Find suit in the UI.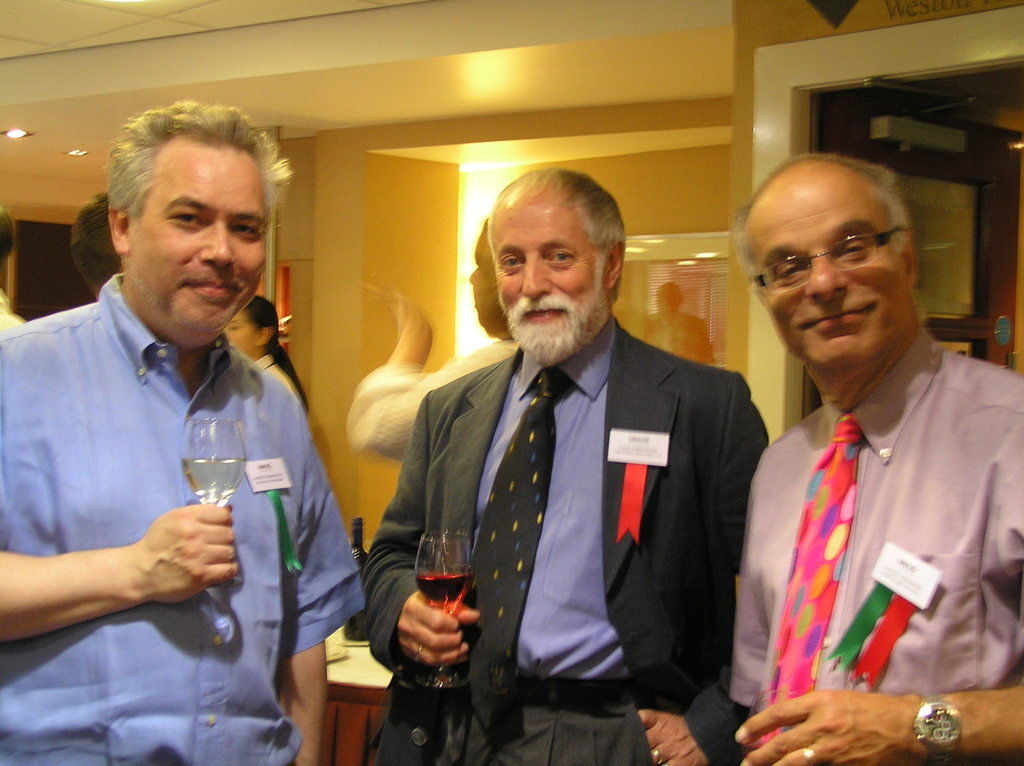
UI element at BBox(383, 219, 760, 751).
